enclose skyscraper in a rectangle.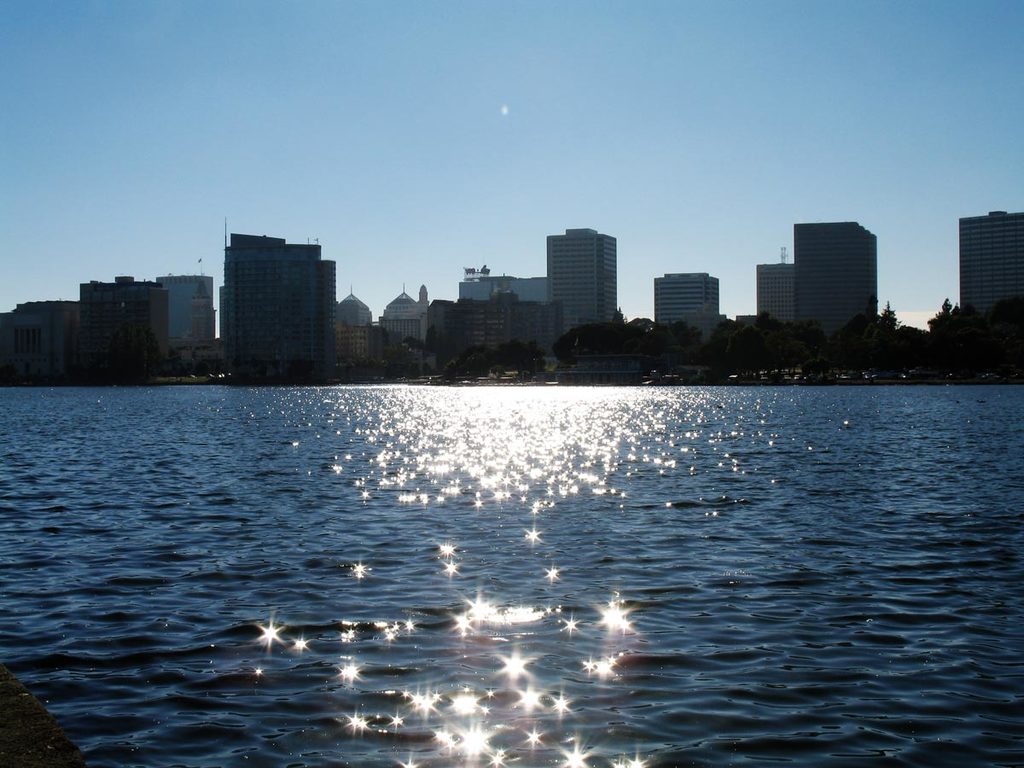
[754, 210, 899, 334].
